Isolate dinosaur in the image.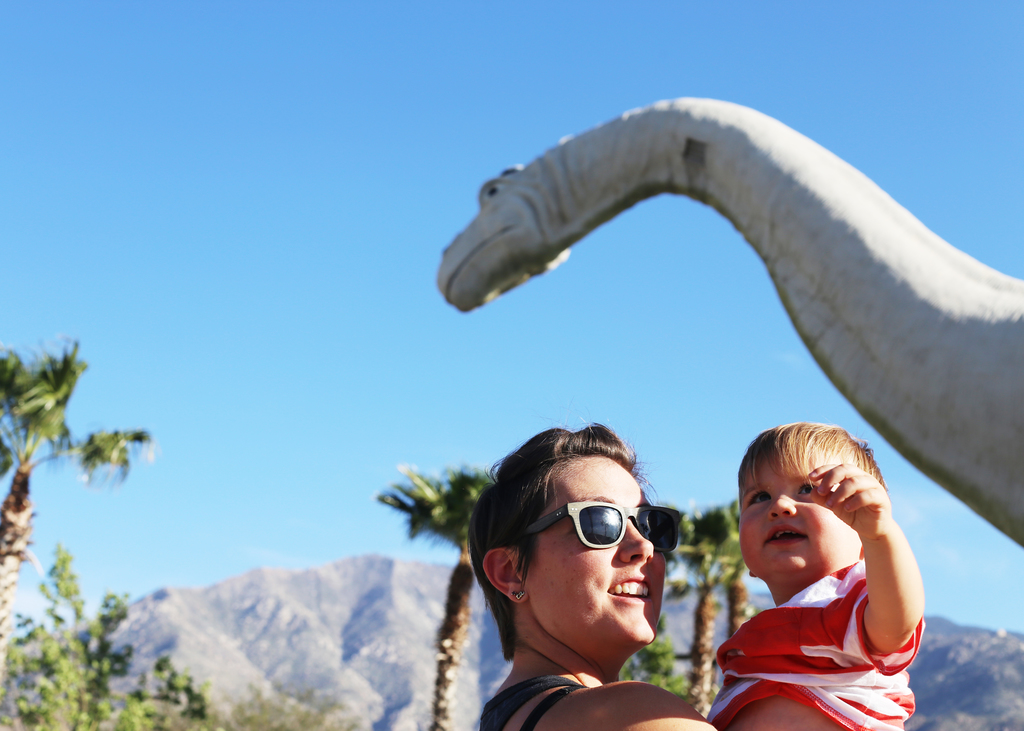
Isolated region: pyautogui.locateOnScreen(429, 94, 1023, 543).
